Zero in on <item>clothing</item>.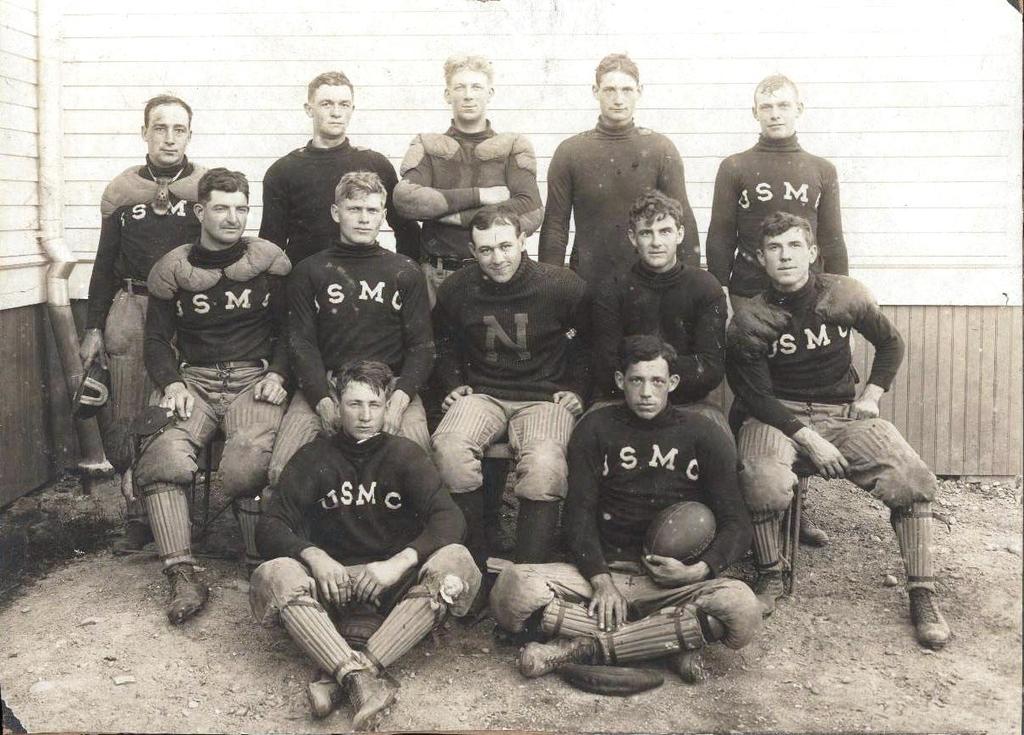
Zeroed in: [left=129, top=234, right=299, bottom=570].
